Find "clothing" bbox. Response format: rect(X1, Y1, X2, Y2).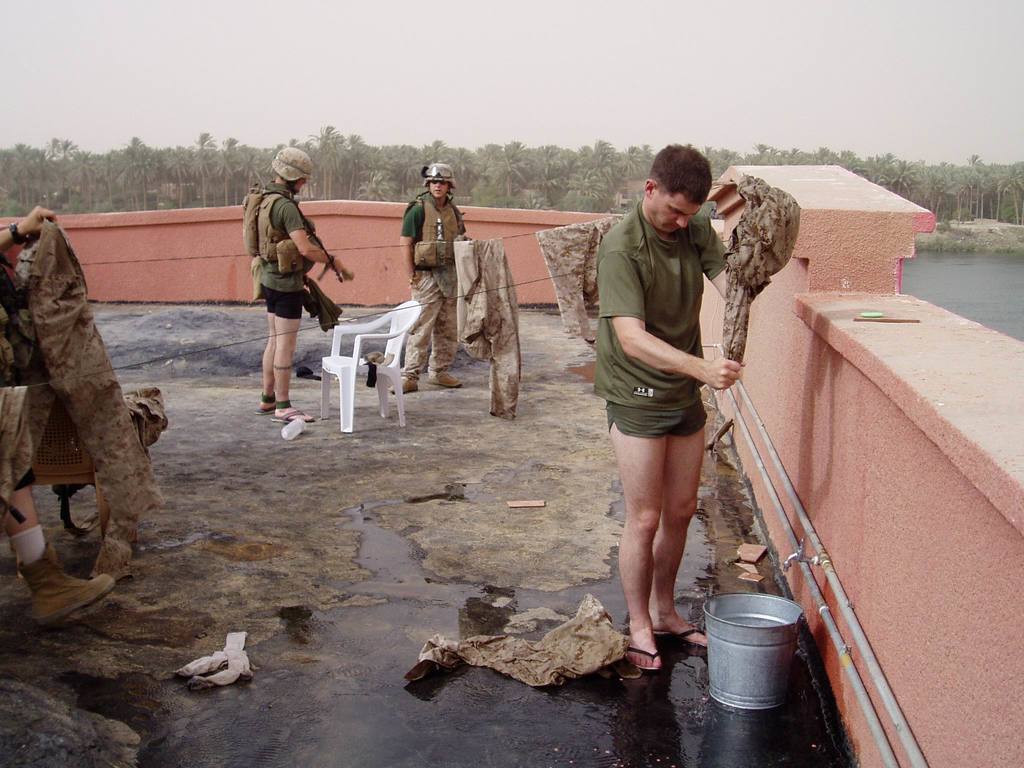
rect(535, 214, 620, 341).
